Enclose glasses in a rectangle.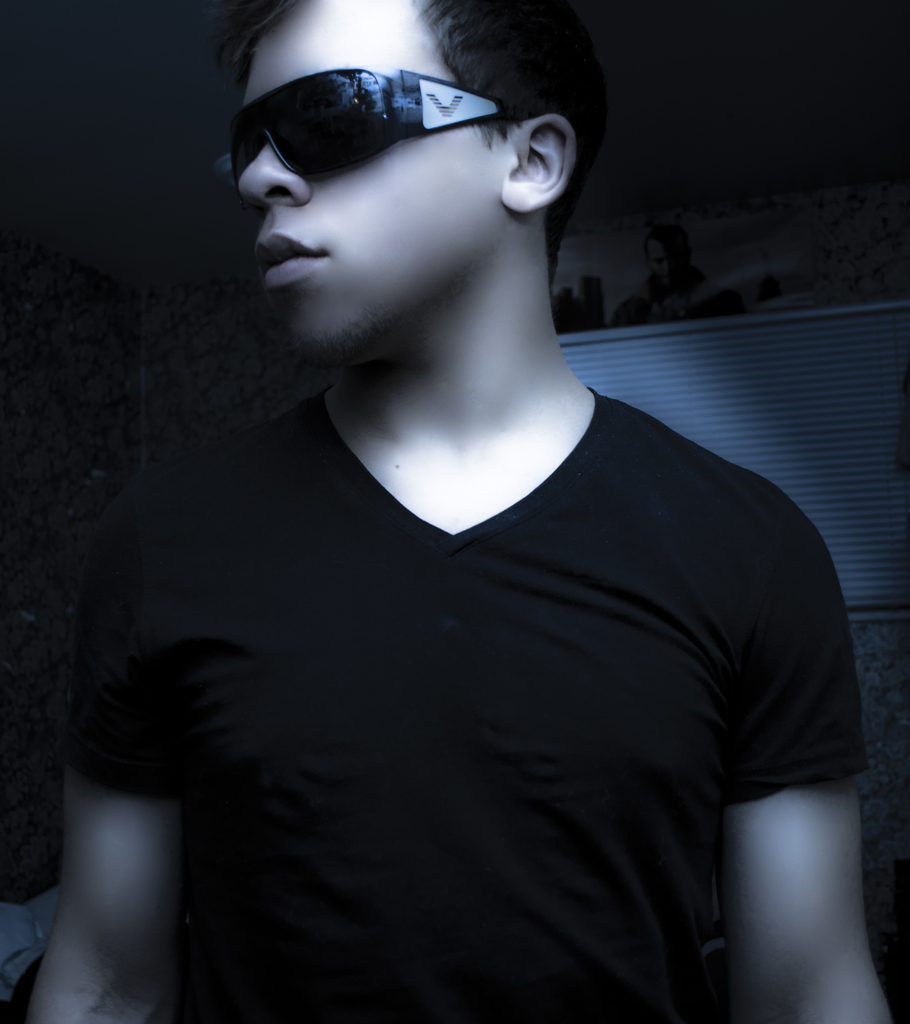
234:69:564:178.
